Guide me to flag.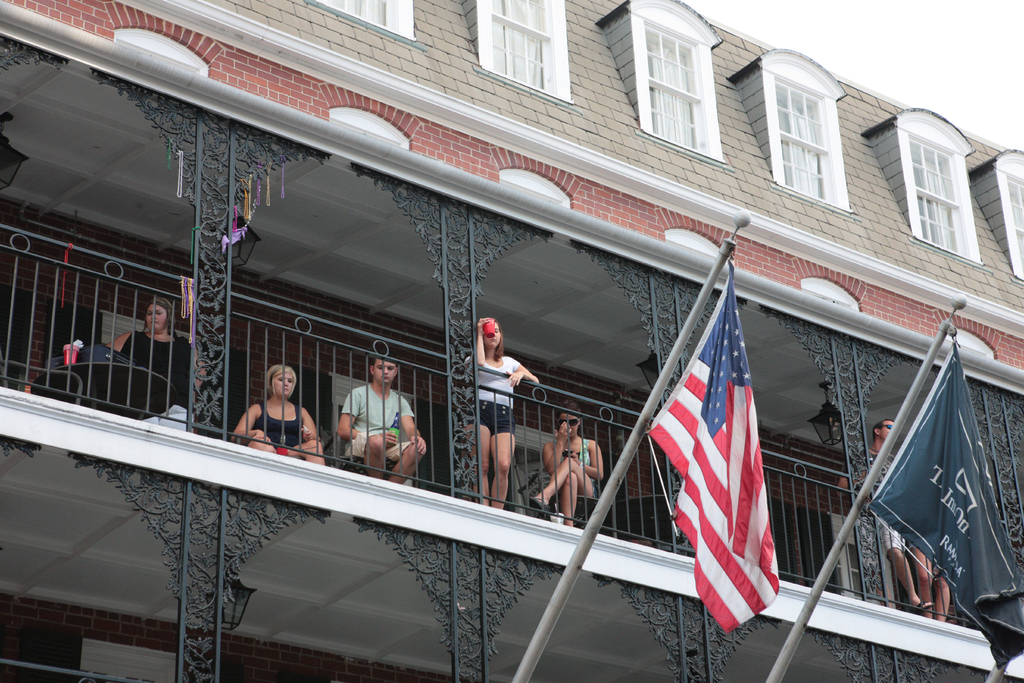
Guidance: crop(872, 342, 1023, 682).
